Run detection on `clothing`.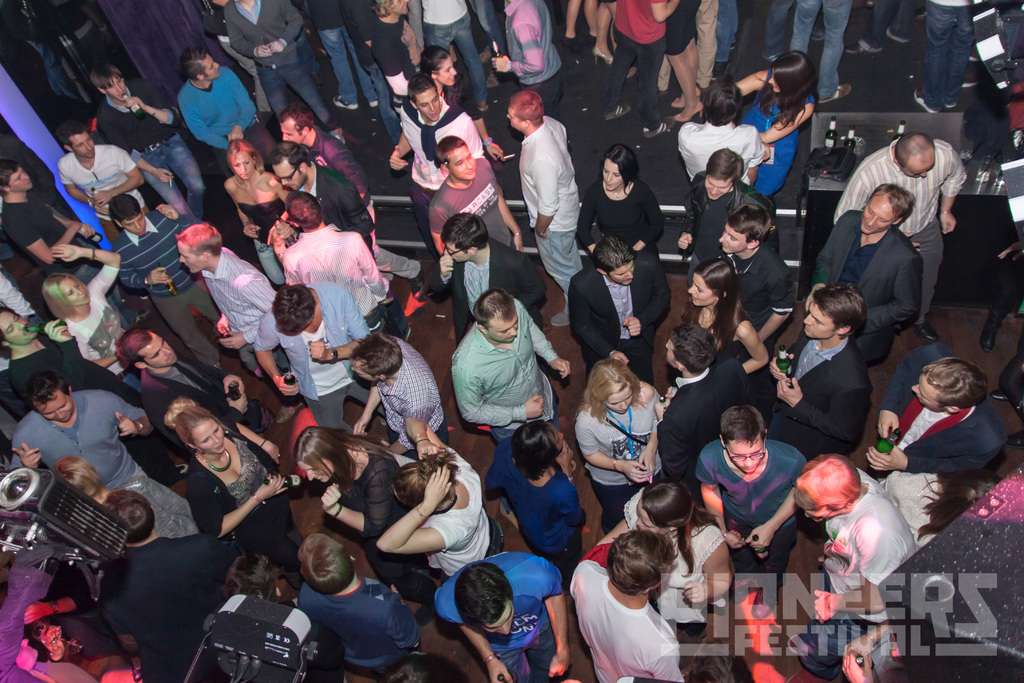
Result: left=283, top=222, right=382, bottom=327.
